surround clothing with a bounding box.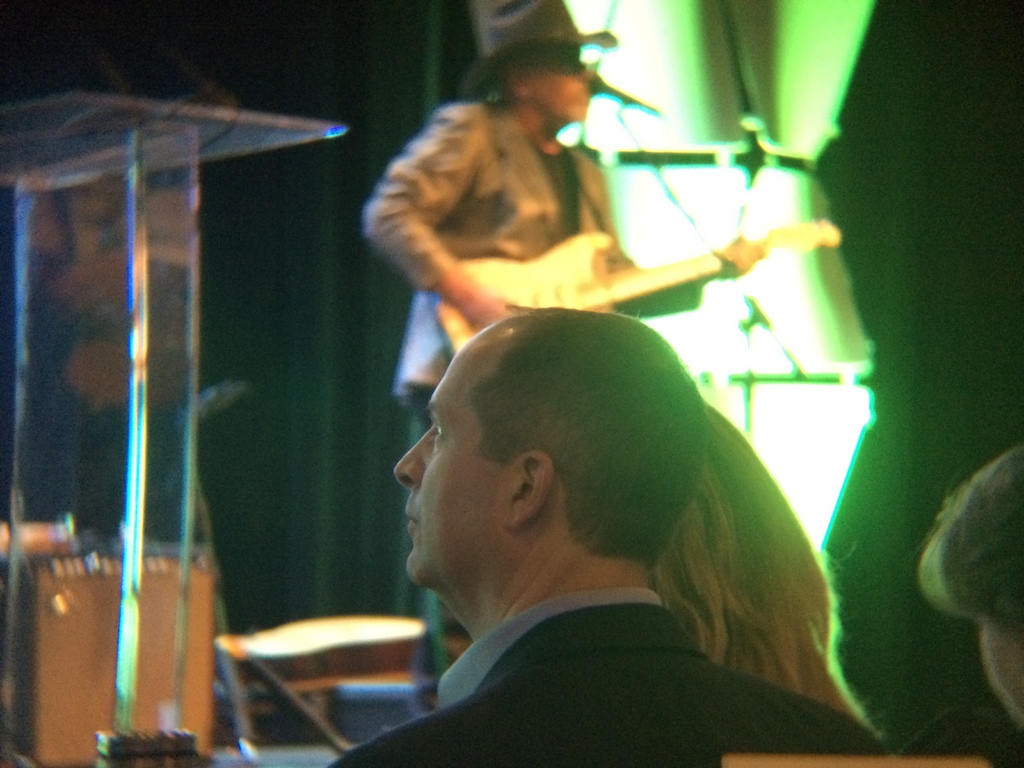
{"left": 326, "top": 579, "right": 894, "bottom": 767}.
